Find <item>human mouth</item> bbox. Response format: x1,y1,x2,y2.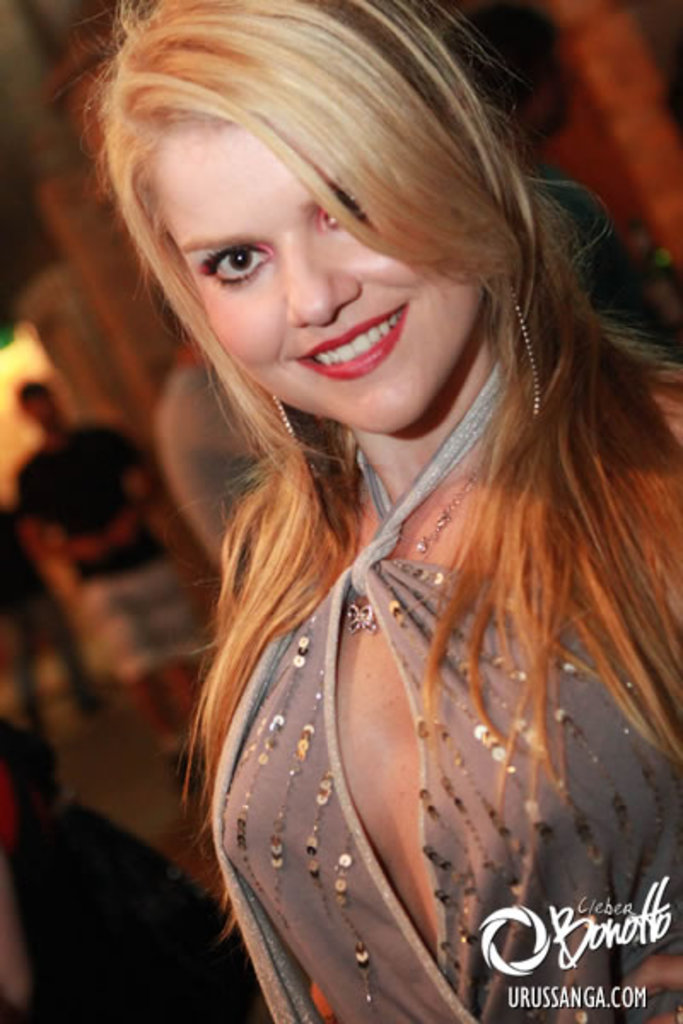
287,305,410,379.
